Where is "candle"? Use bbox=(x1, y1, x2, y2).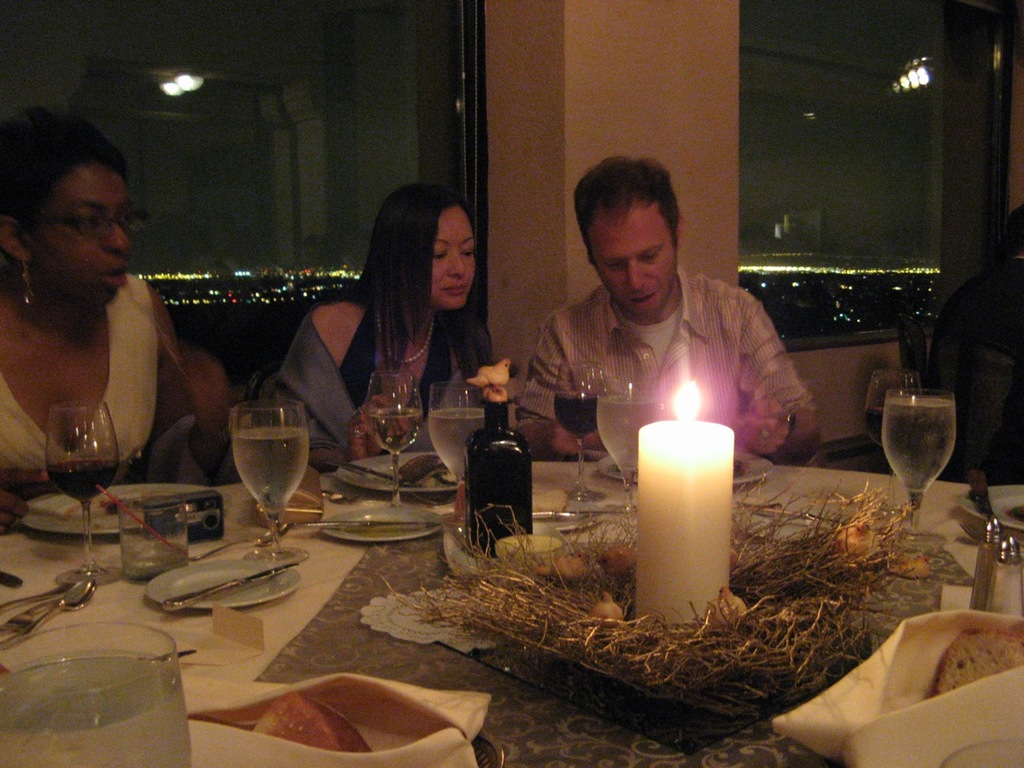
bbox=(636, 378, 734, 634).
